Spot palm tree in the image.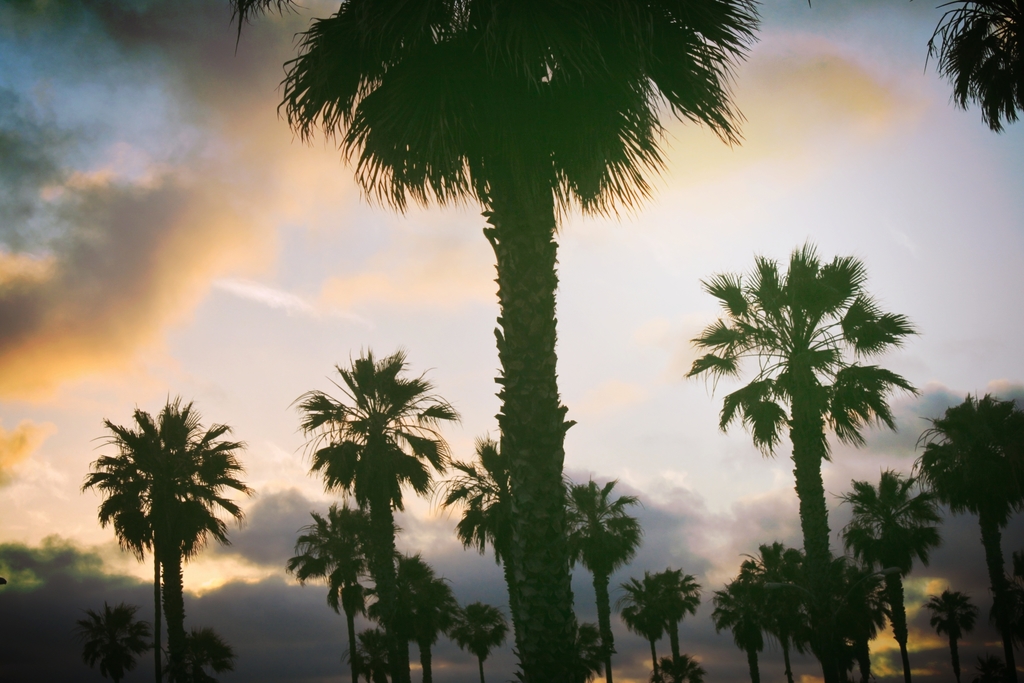
palm tree found at [293,508,361,682].
